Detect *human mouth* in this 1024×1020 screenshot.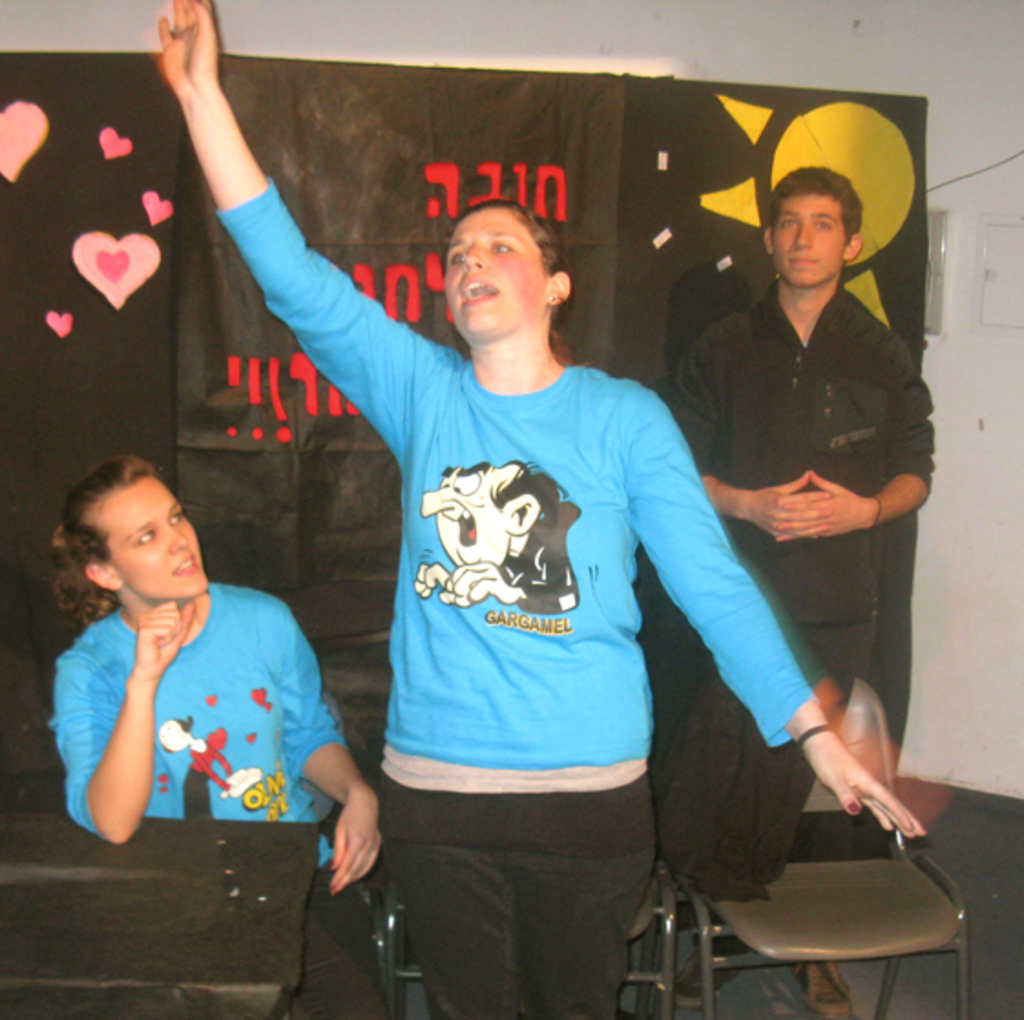
Detection: 785/254/816/281.
